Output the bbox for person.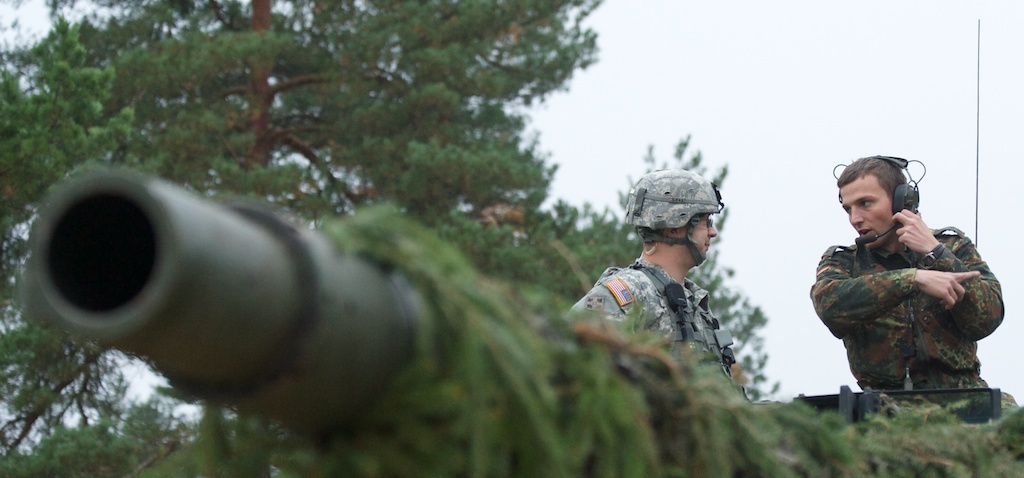
rect(588, 172, 755, 381).
